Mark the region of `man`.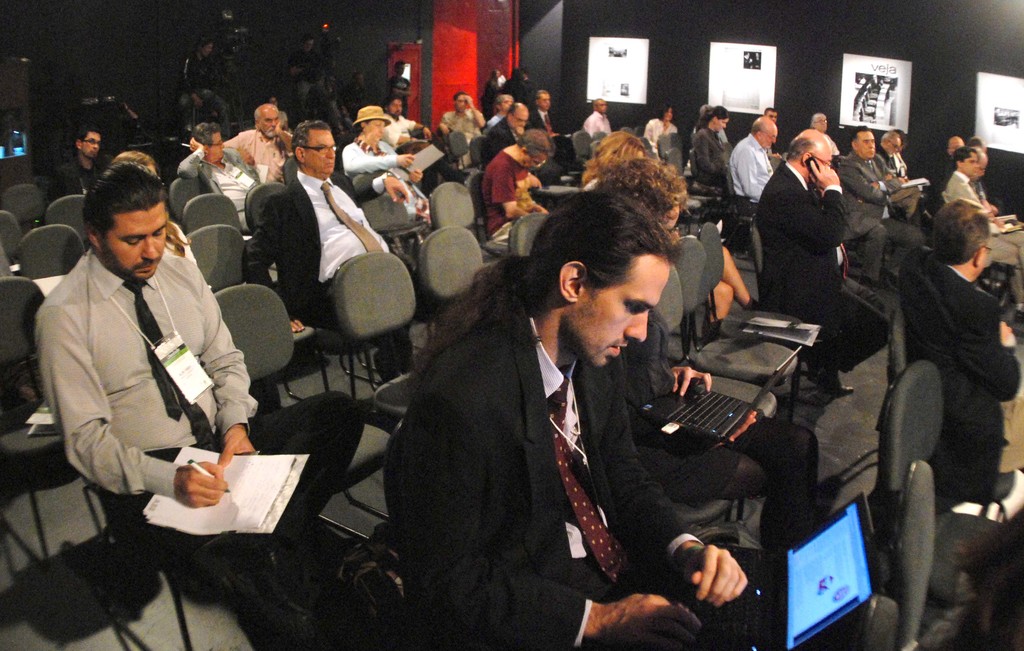
Region: pyautogui.locateOnScreen(970, 149, 1023, 235).
